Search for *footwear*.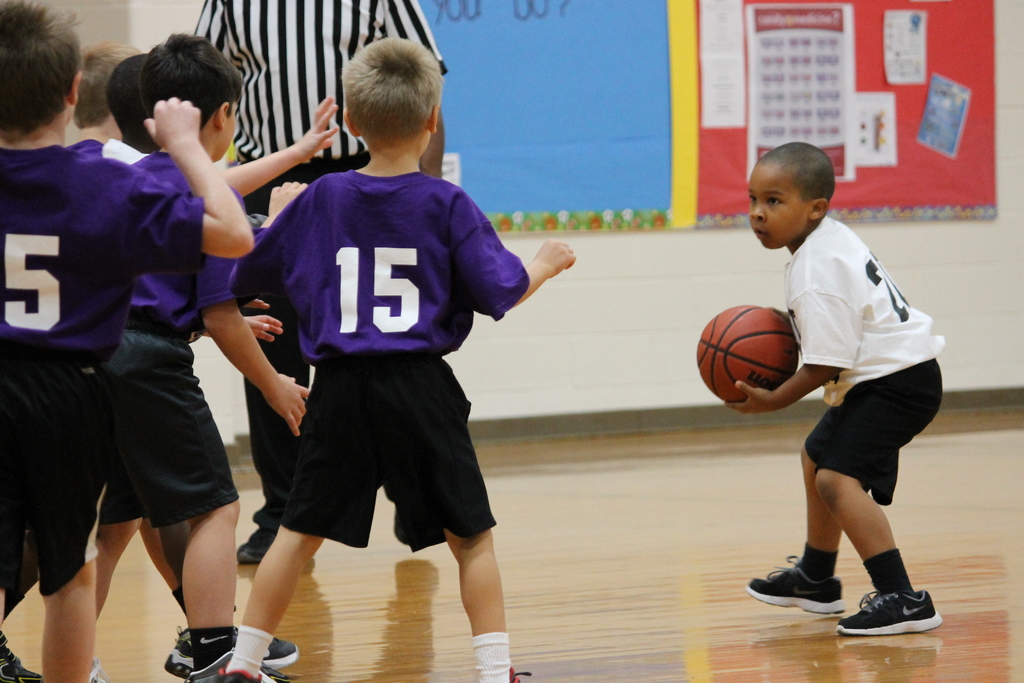
Found at box(746, 549, 845, 617).
